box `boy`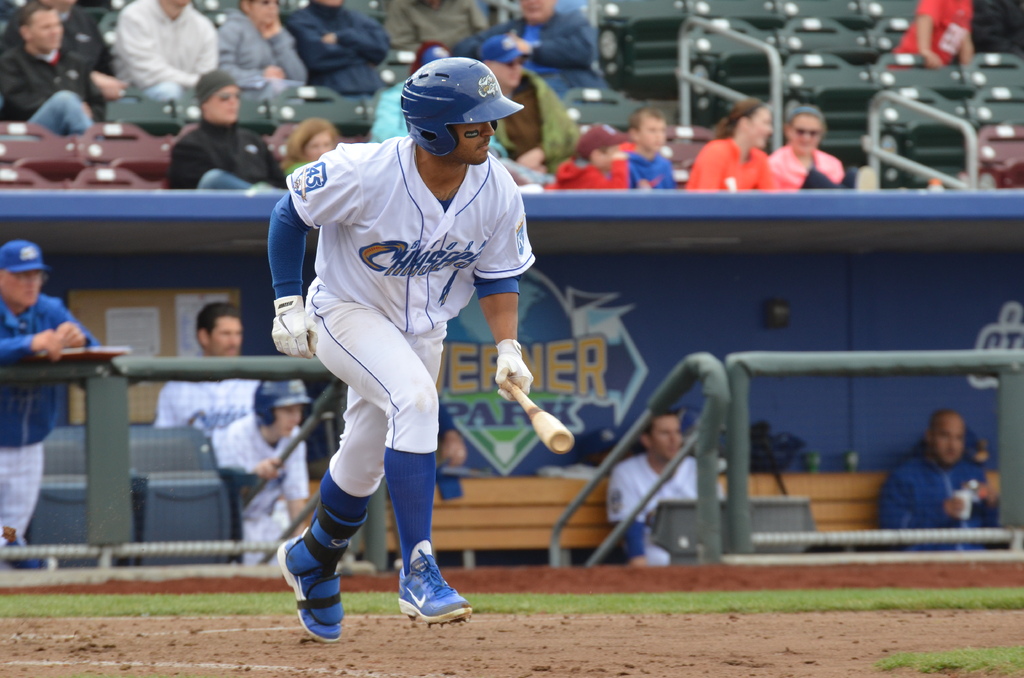
rect(210, 369, 304, 564)
